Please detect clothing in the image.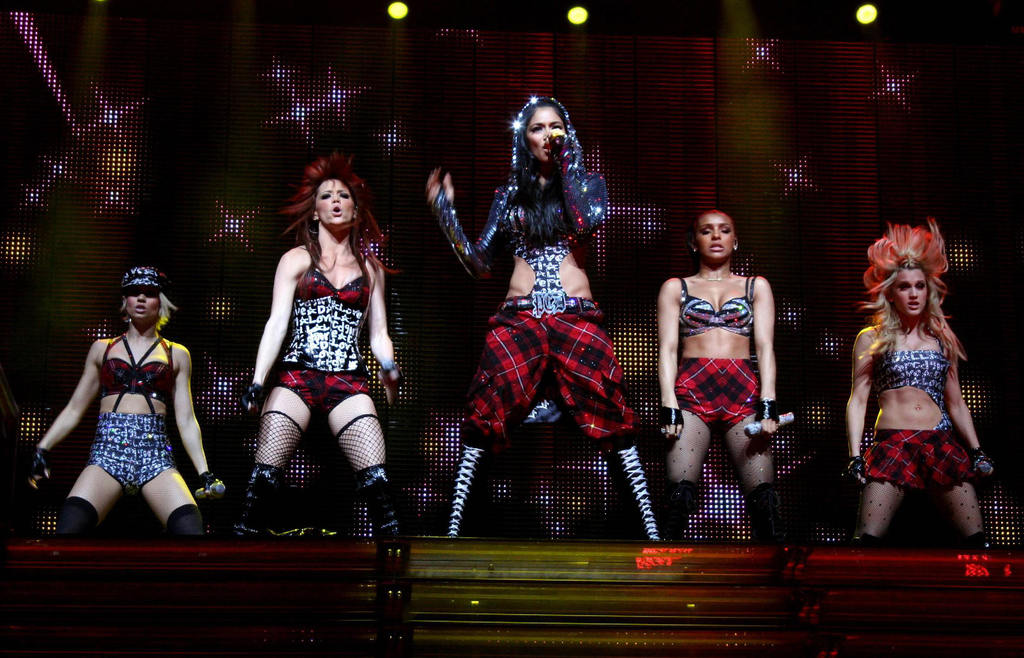
653 275 801 549.
